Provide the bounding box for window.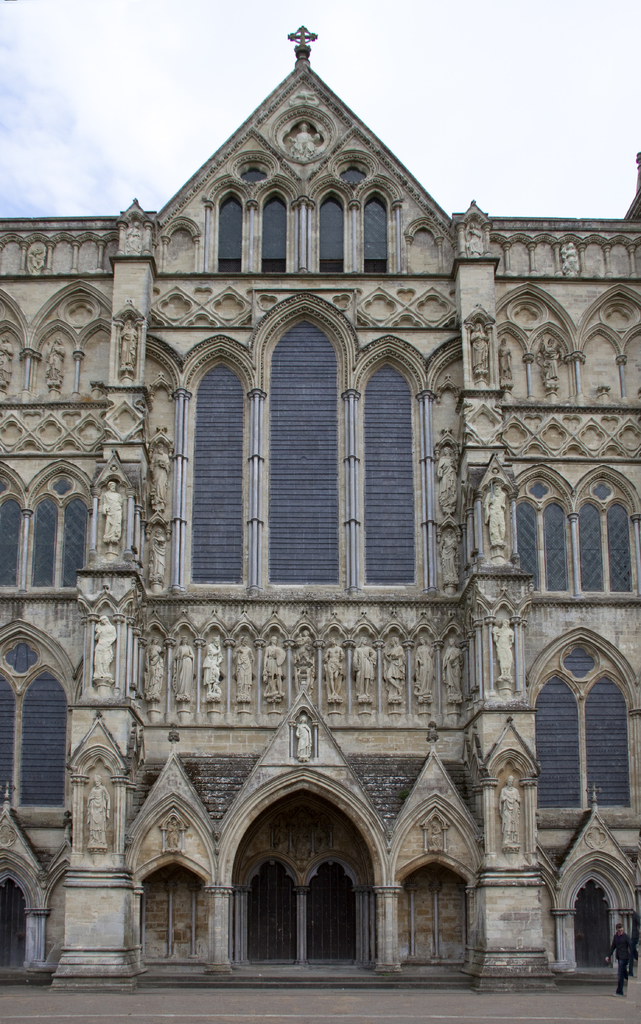
select_region(8, 615, 70, 847).
